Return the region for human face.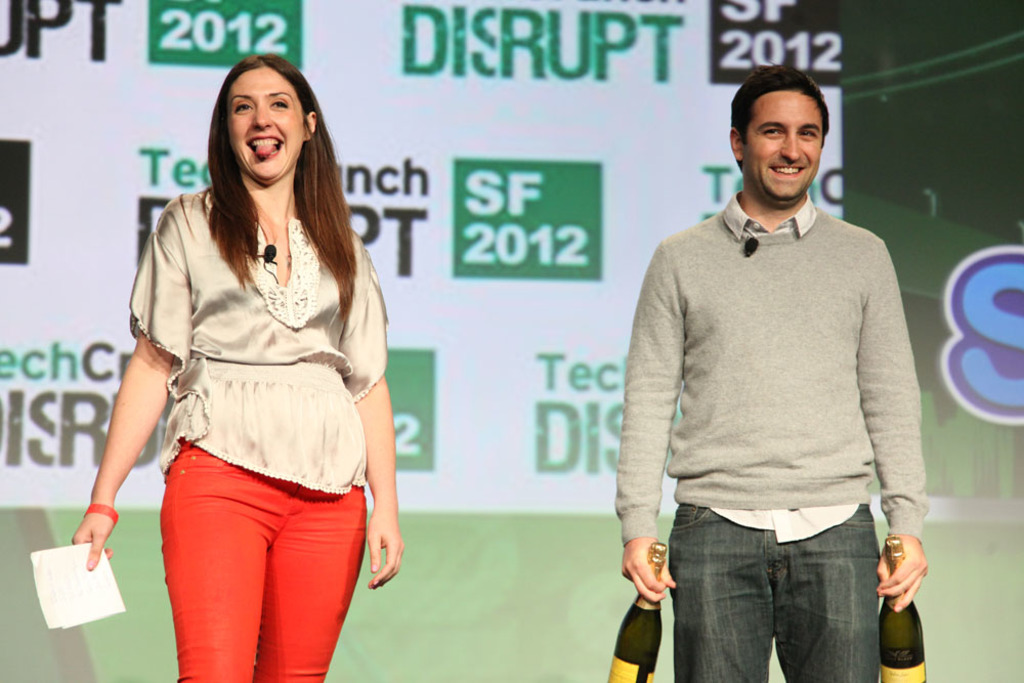
<box>745,91,826,210</box>.
